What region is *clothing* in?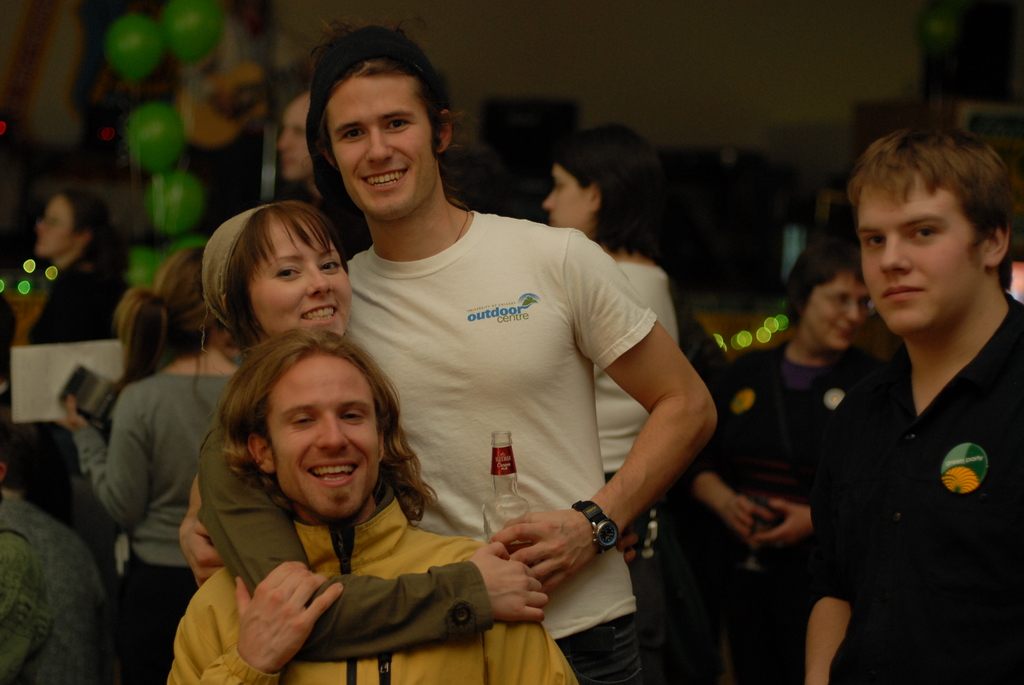
select_region(73, 372, 238, 684).
